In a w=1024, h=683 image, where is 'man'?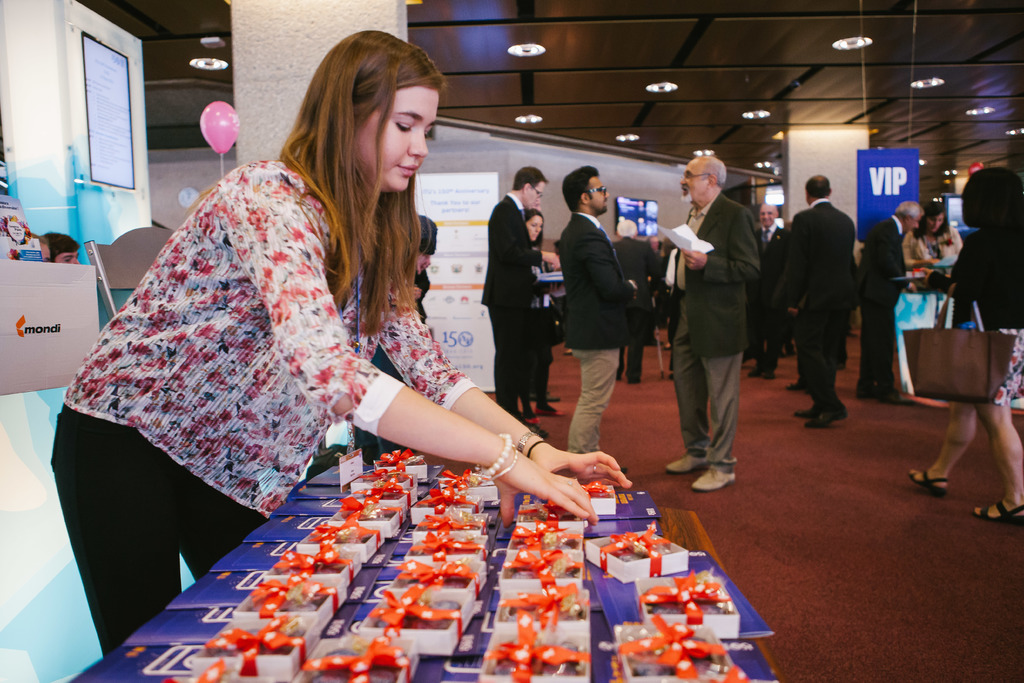
<region>739, 201, 790, 384</region>.
